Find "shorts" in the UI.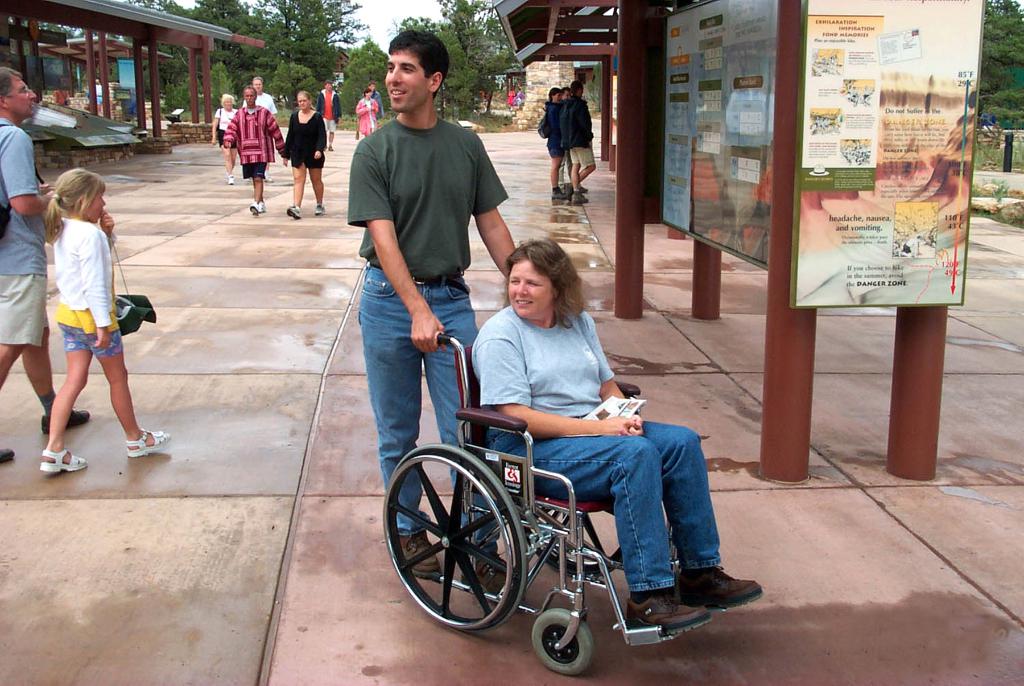
UI element at region(323, 118, 333, 130).
